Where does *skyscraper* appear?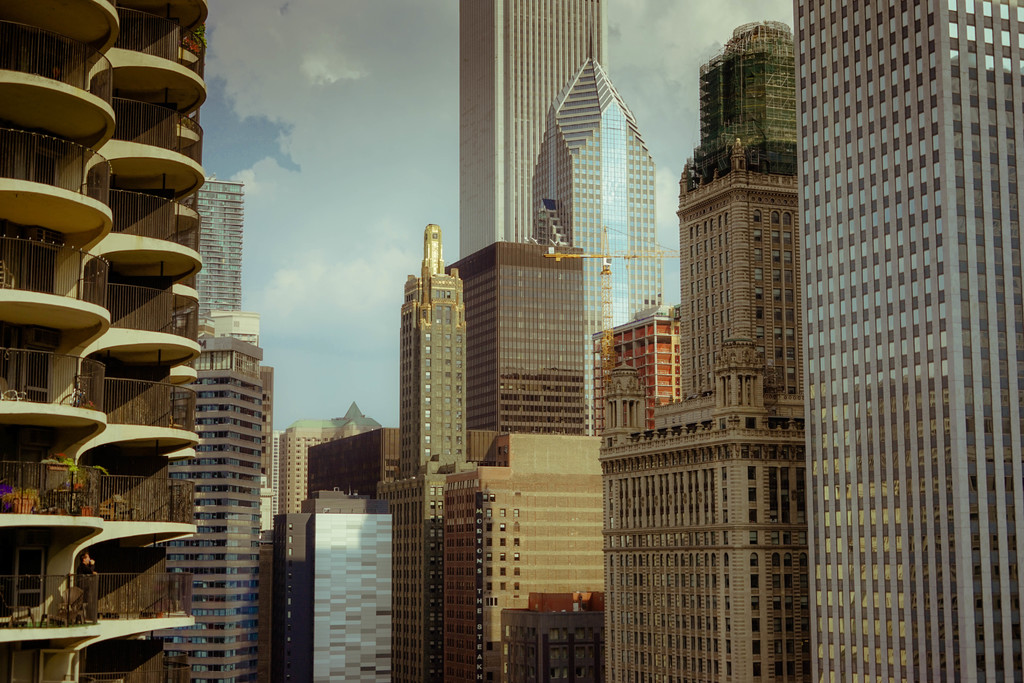
Appears at bbox=(785, 0, 1023, 682).
